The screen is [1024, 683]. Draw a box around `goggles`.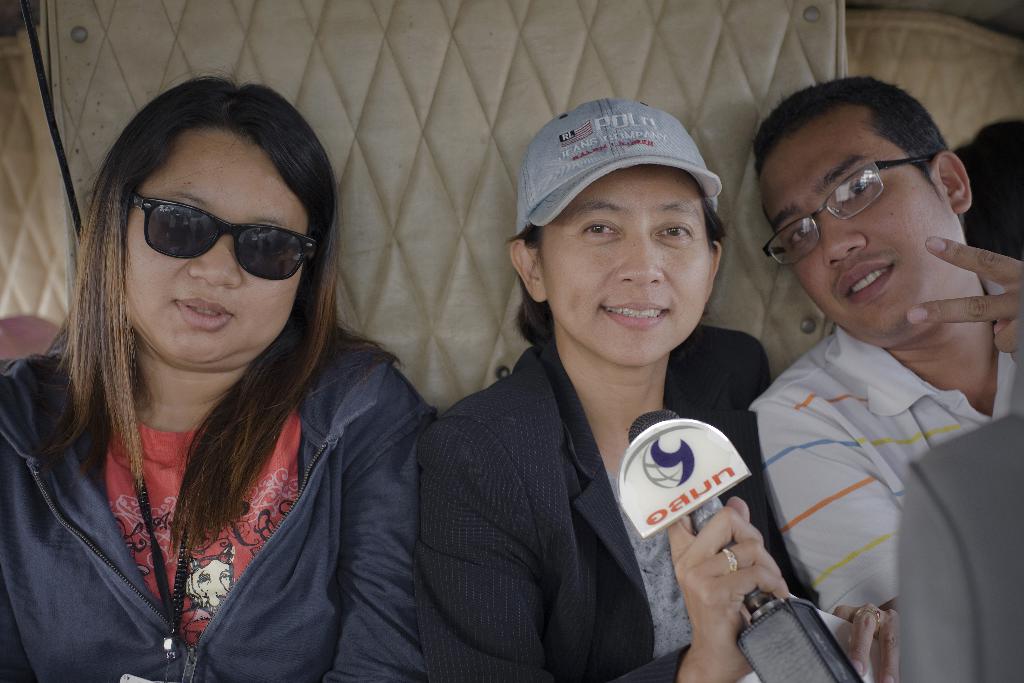
bbox=[116, 189, 317, 274].
